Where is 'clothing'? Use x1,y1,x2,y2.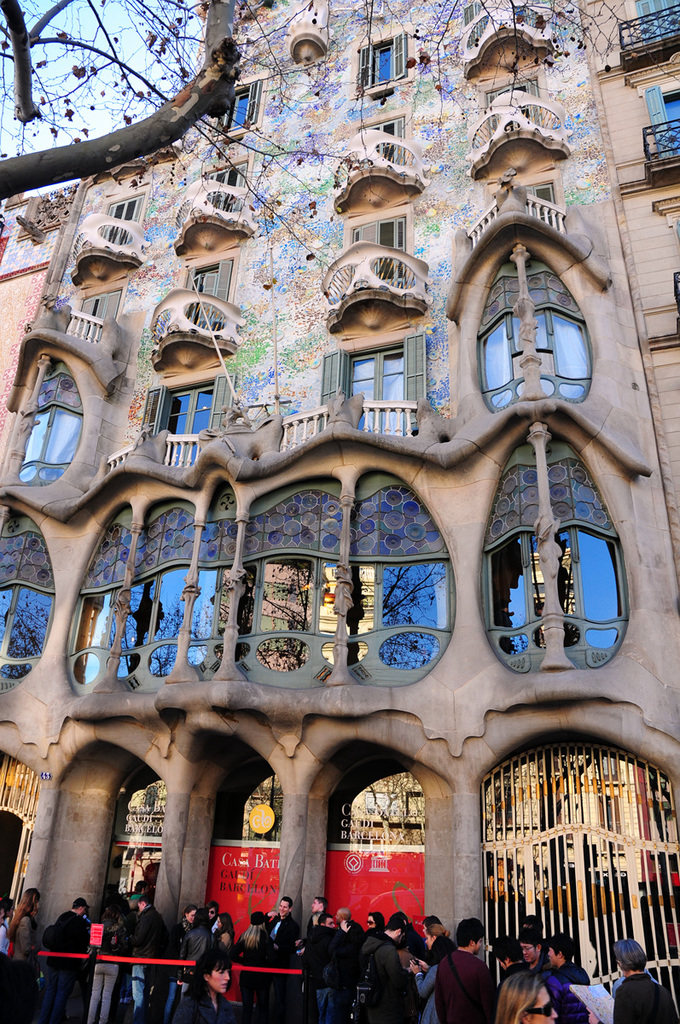
177,926,218,979.
